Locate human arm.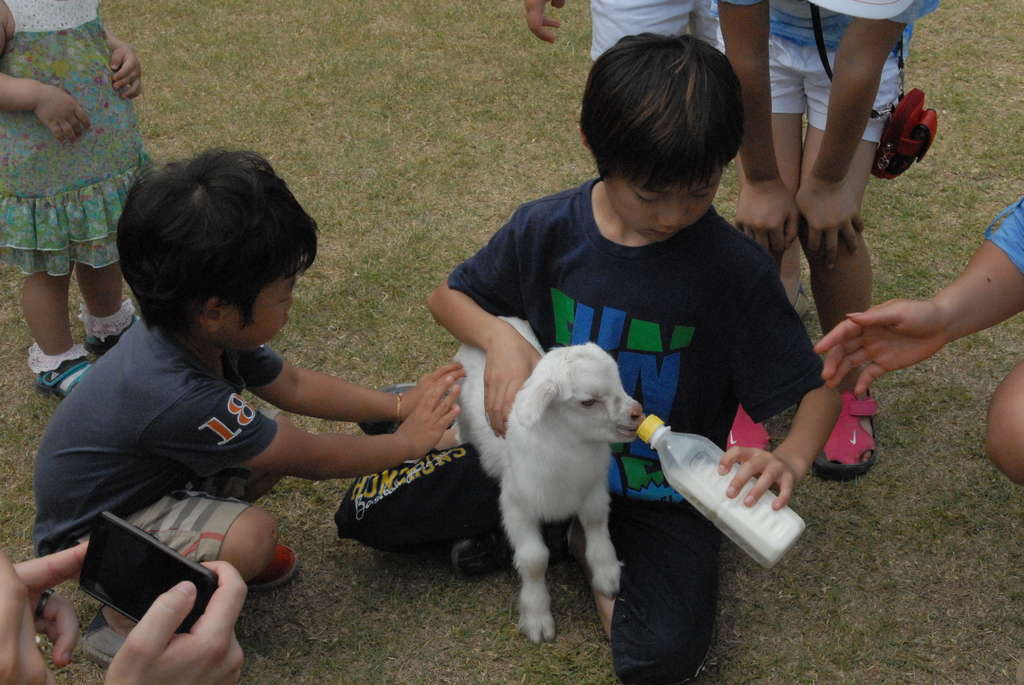
Bounding box: pyautogui.locateOnScreen(152, 374, 471, 487).
